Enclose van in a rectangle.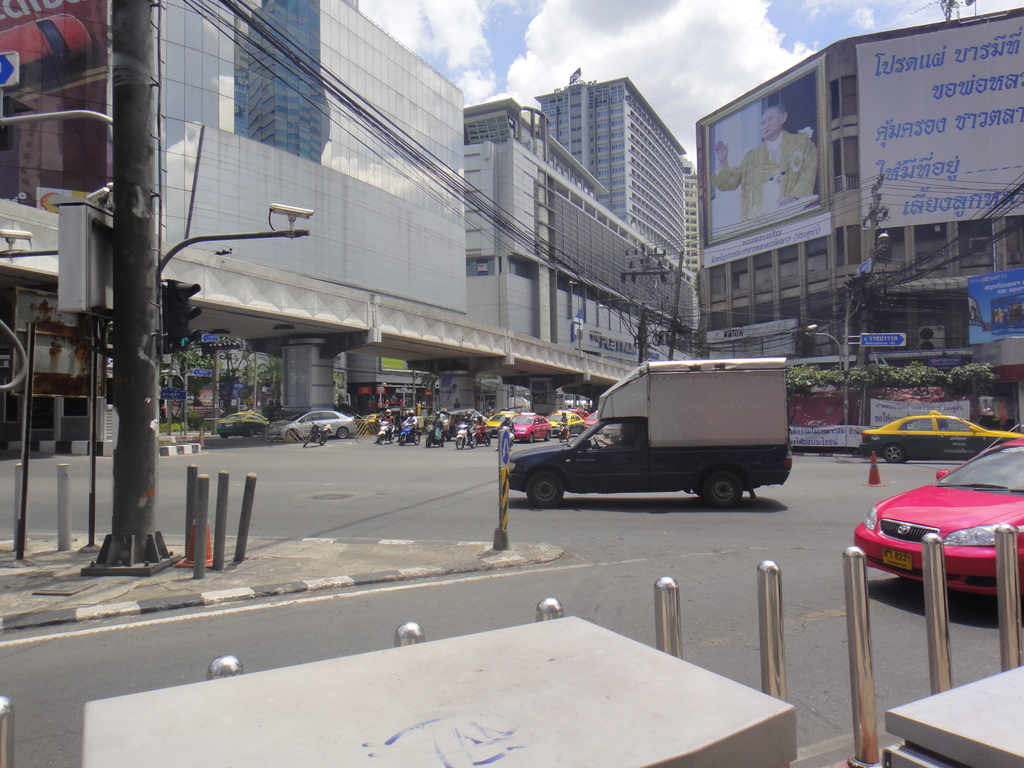
rect(509, 360, 793, 507).
